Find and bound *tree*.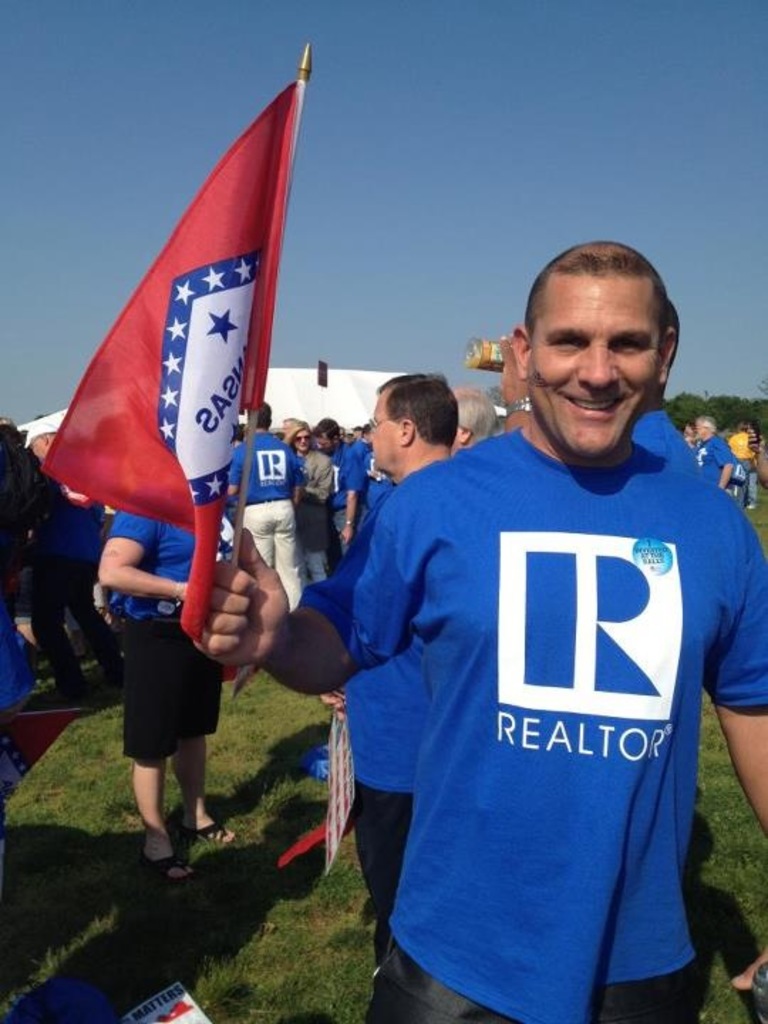
Bound: (x1=752, y1=384, x2=767, y2=438).
